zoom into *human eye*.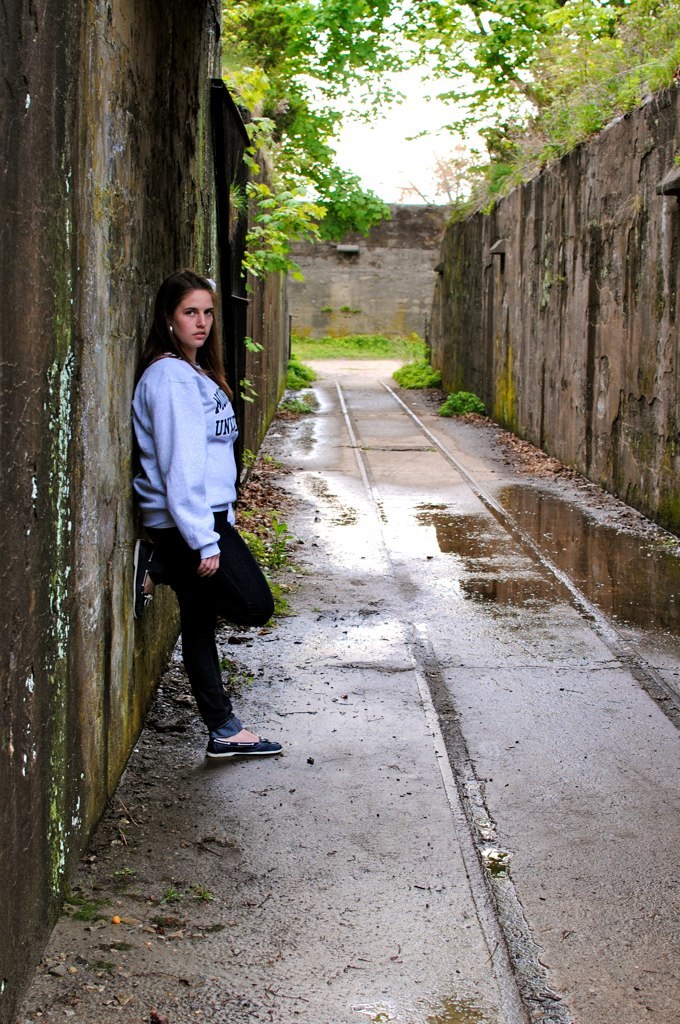
Zoom target: locate(181, 308, 197, 317).
